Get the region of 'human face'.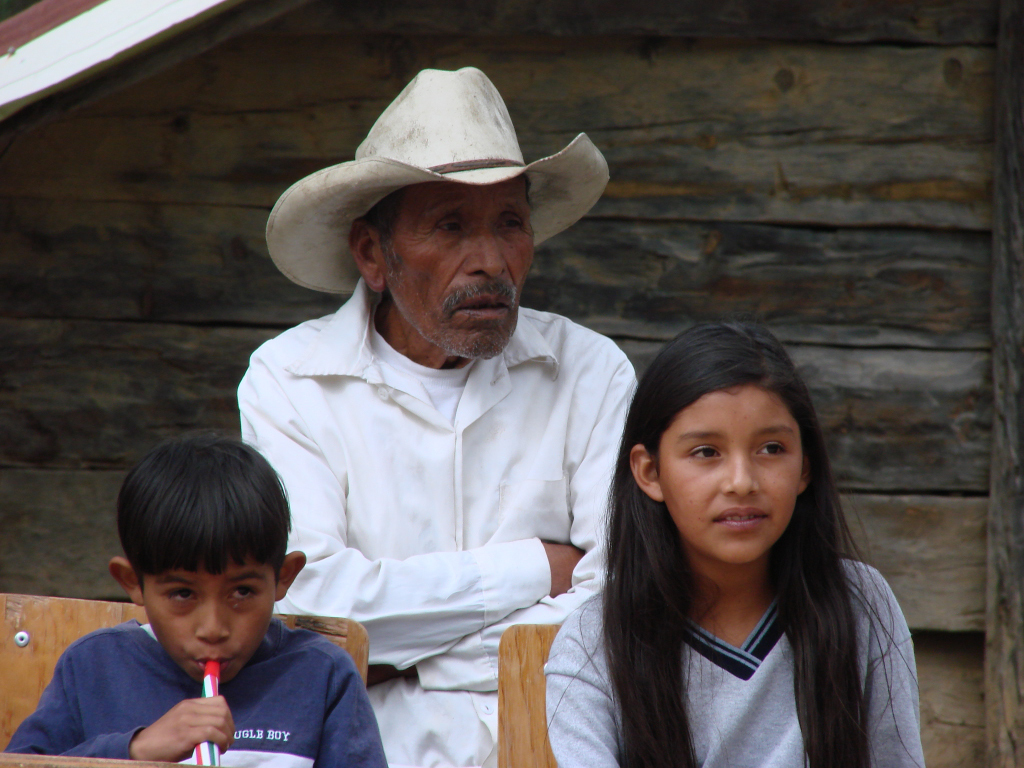
BBox(379, 180, 536, 363).
